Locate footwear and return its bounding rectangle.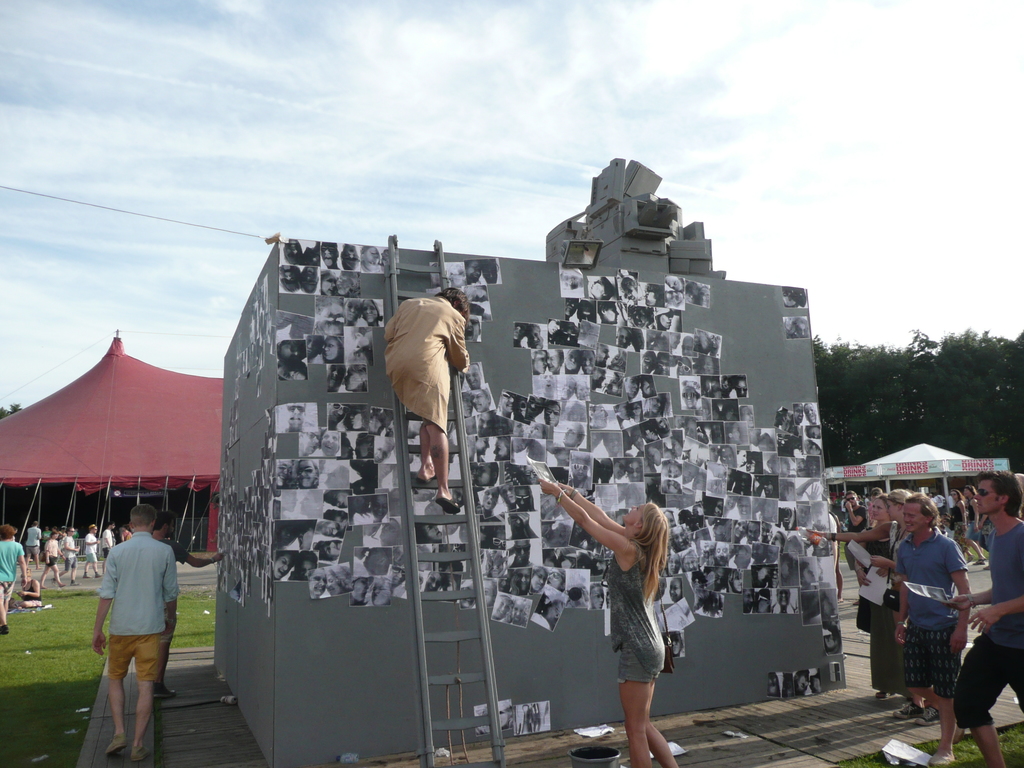
(95, 573, 102, 576).
